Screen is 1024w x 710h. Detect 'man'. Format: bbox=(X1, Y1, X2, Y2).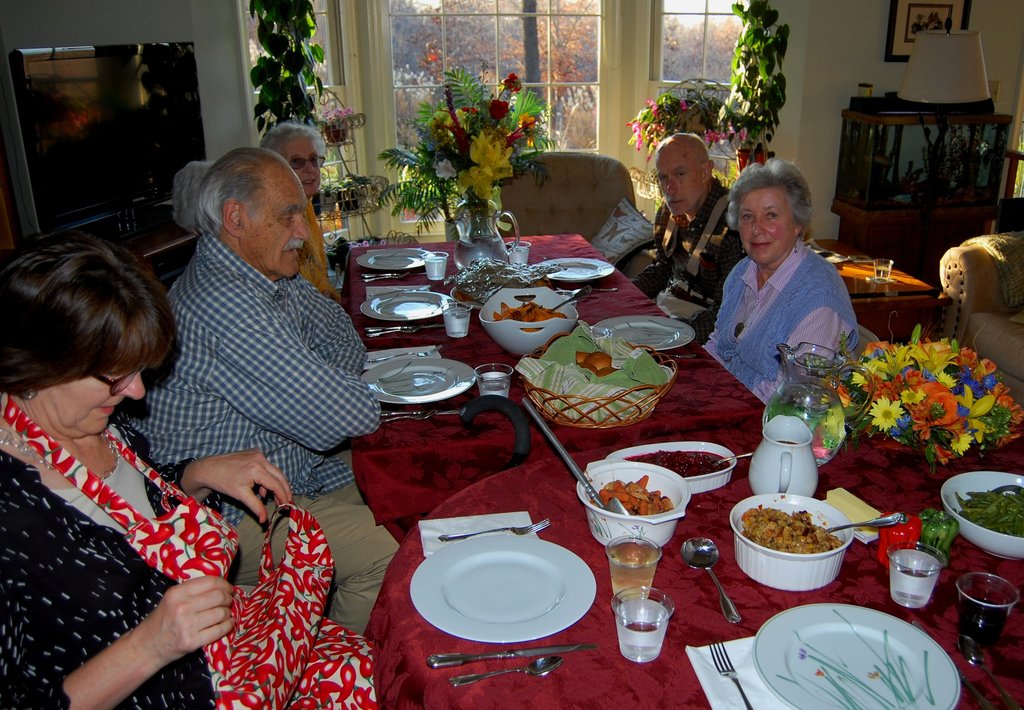
bbox=(72, 190, 337, 635).
